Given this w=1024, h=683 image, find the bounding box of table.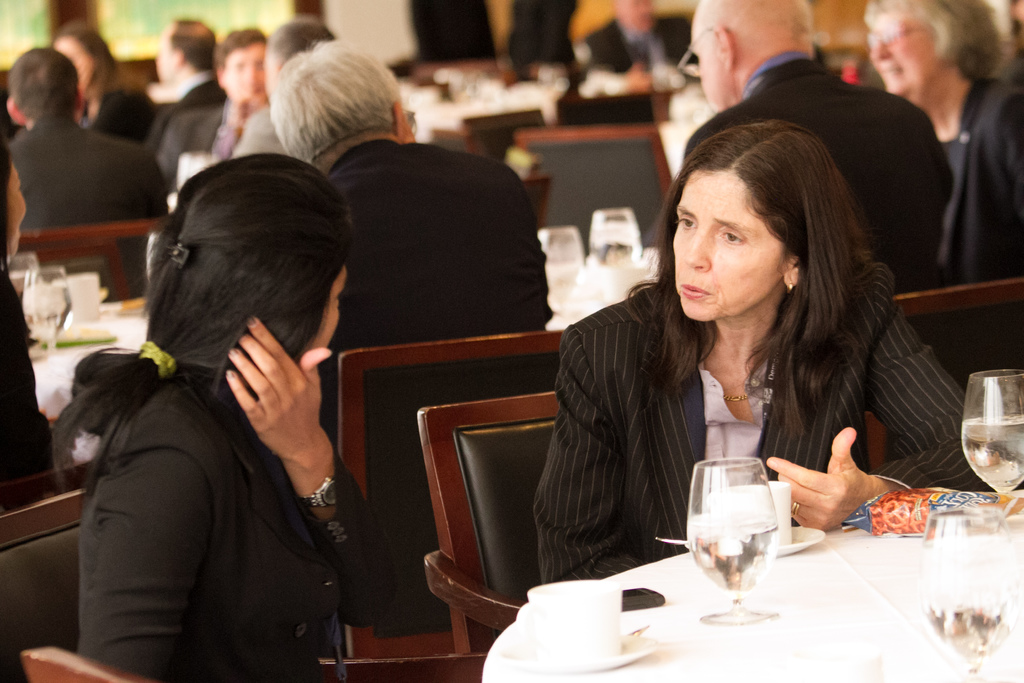
[x1=477, y1=491, x2=1023, y2=682].
